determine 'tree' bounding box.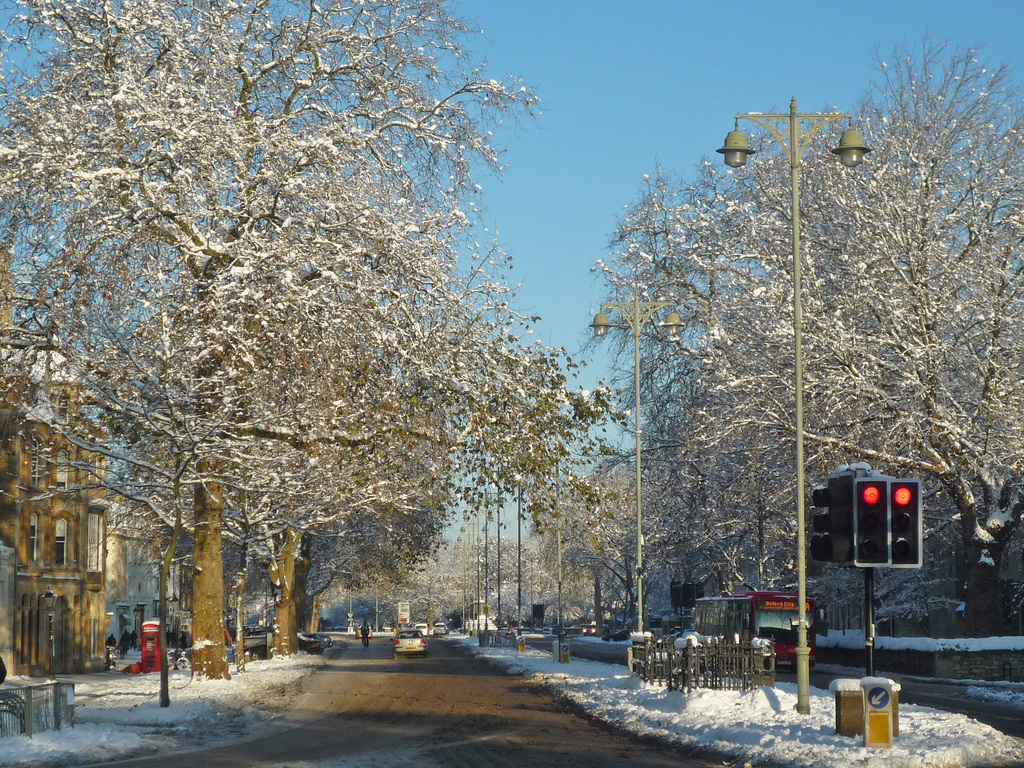
Determined: 599, 408, 764, 644.
